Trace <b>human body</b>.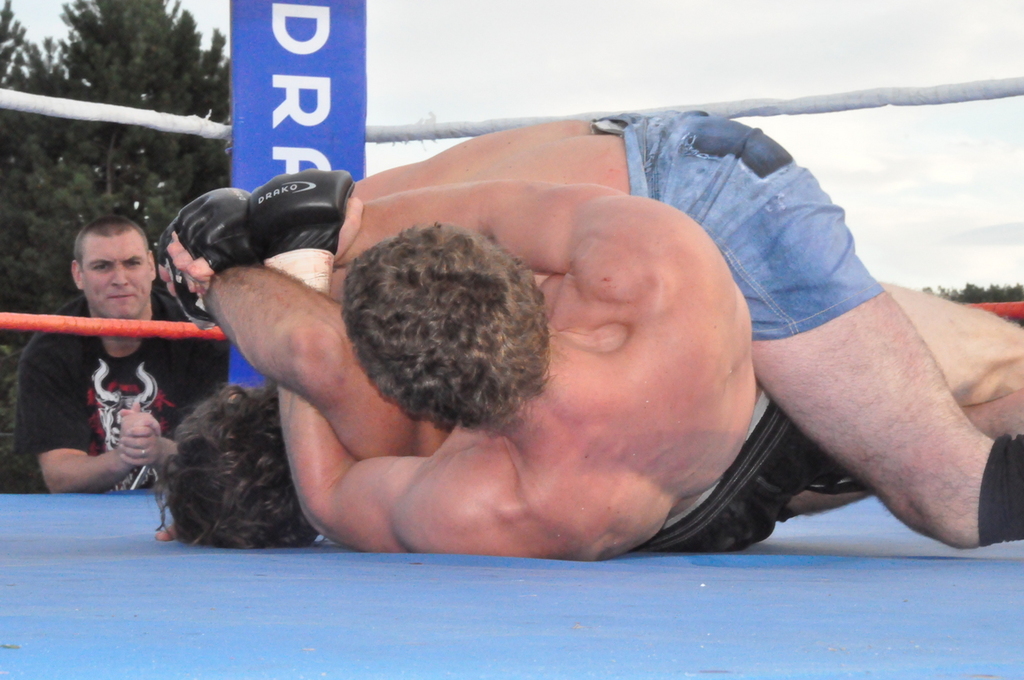
Traced to [x1=9, y1=214, x2=227, y2=493].
